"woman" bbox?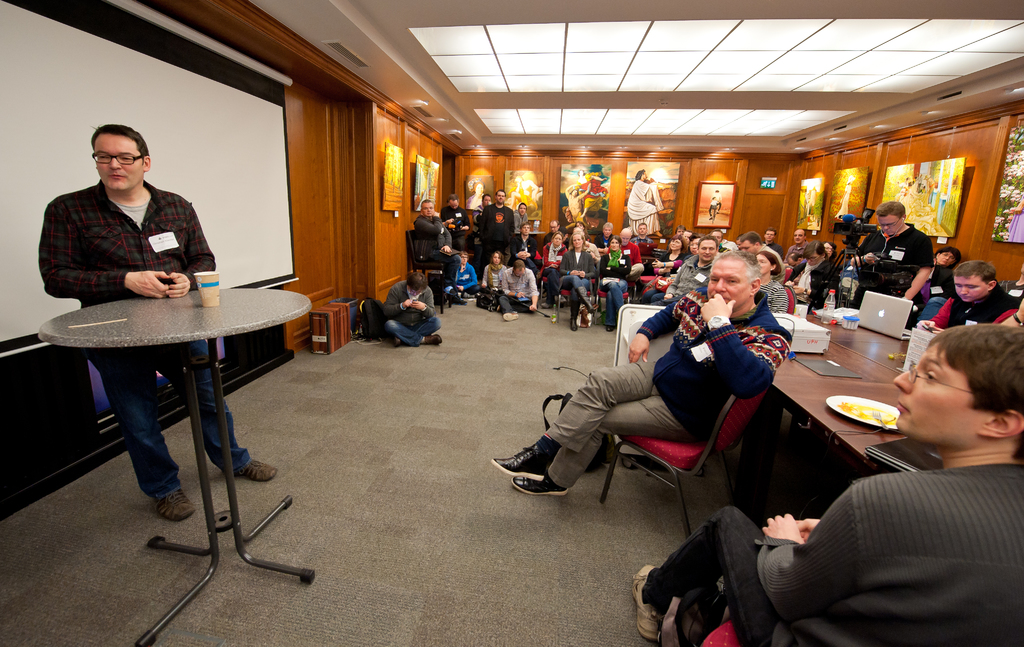
641 234 695 275
